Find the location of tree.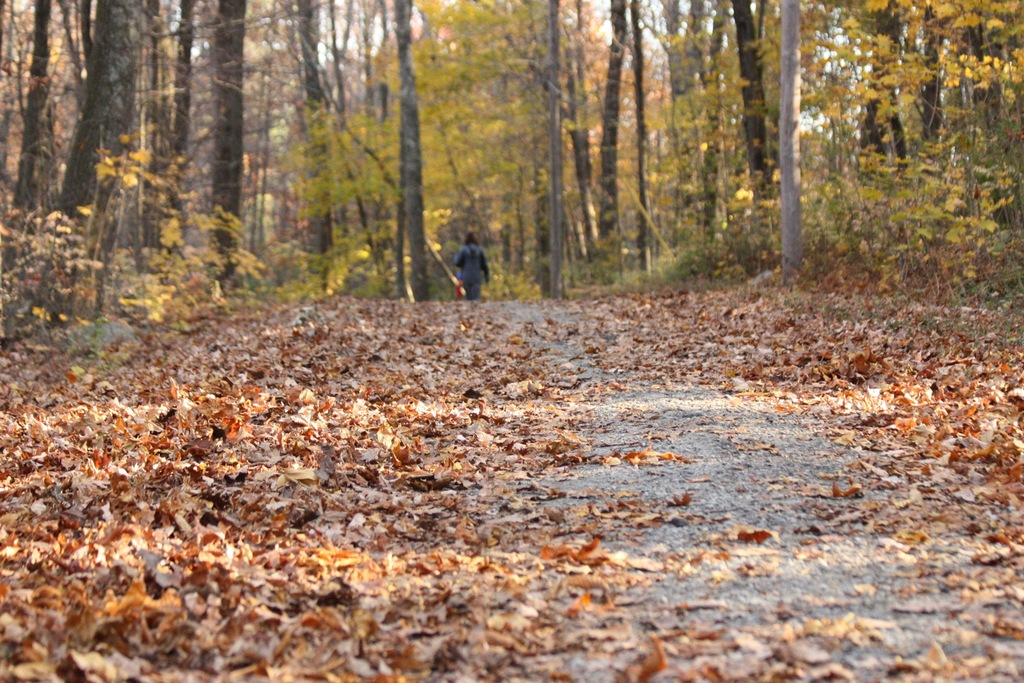
Location: BBox(139, 0, 203, 248).
